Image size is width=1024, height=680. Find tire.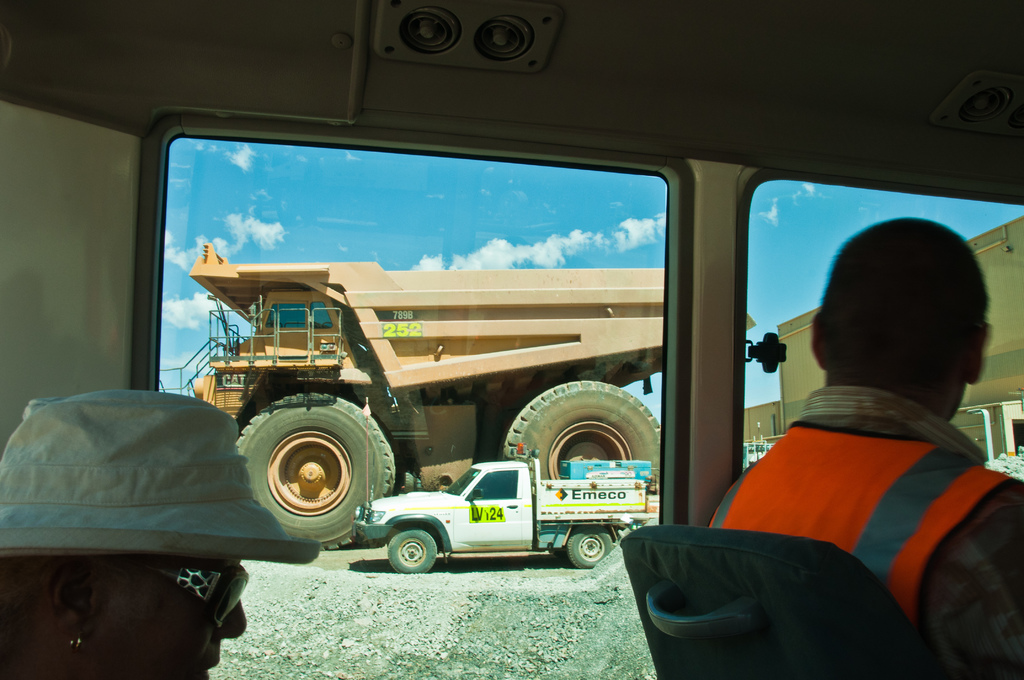
x1=501, y1=375, x2=679, y2=523.
